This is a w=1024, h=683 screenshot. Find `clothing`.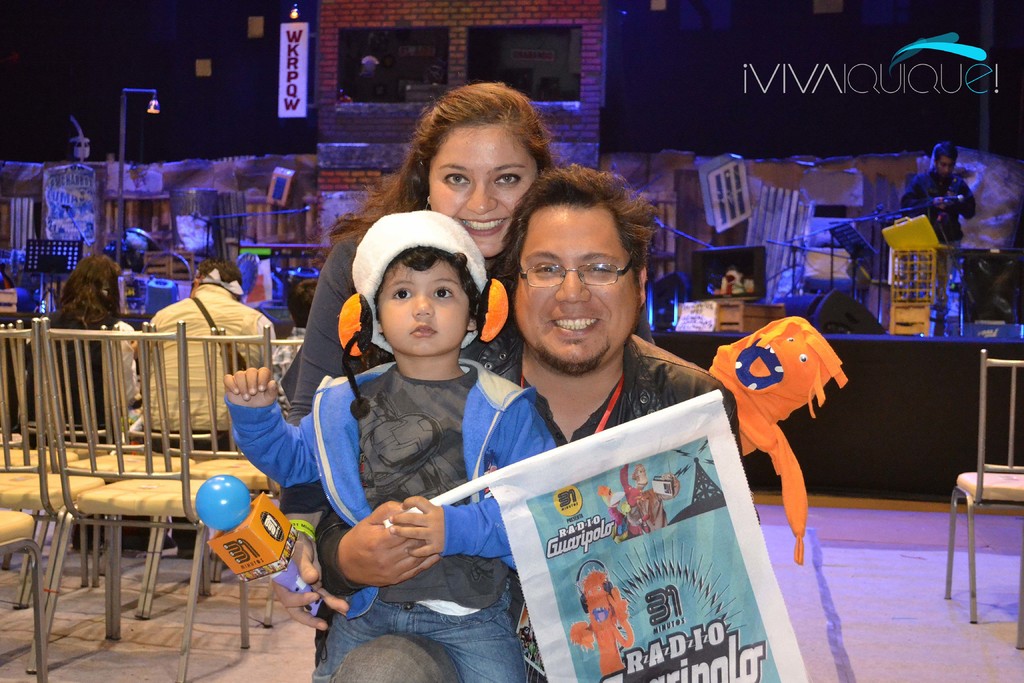
Bounding box: left=26, top=314, right=144, bottom=443.
